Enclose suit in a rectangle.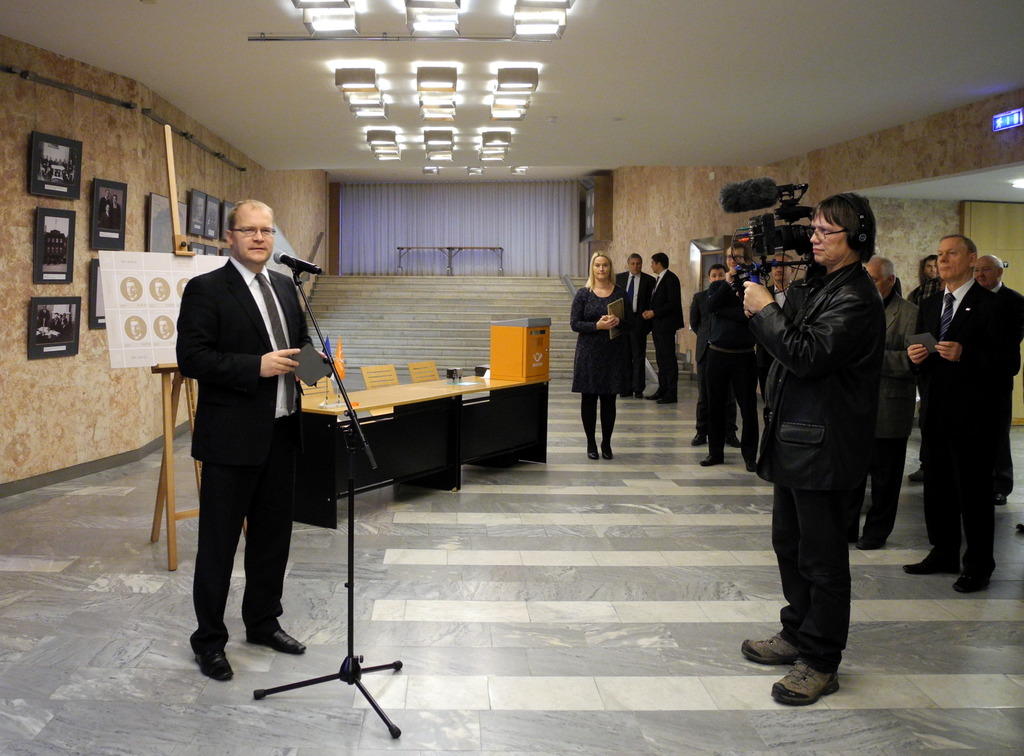
[left=846, top=289, right=924, bottom=536].
